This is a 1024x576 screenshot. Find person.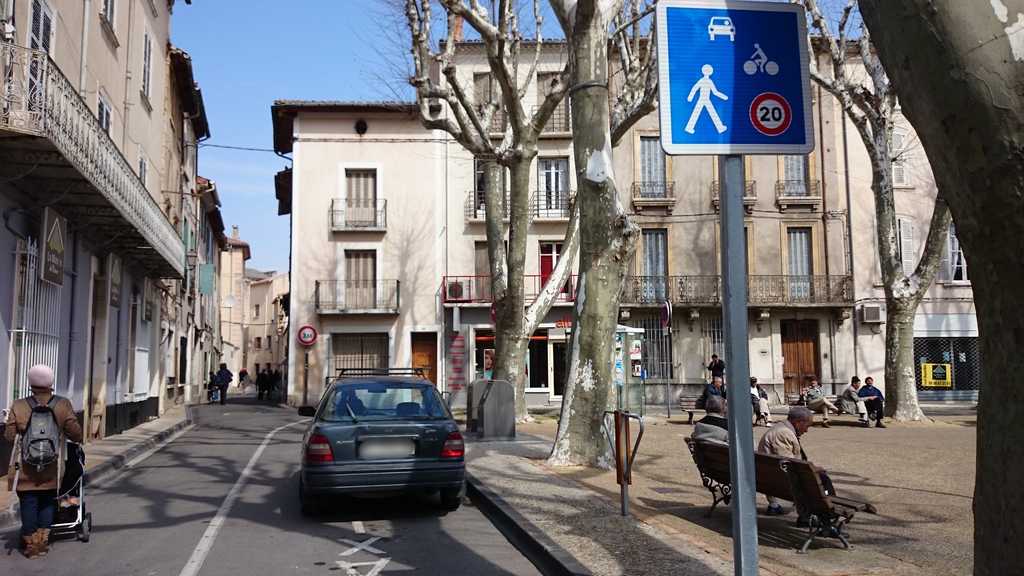
Bounding box: [6, 368, 83, 558].
